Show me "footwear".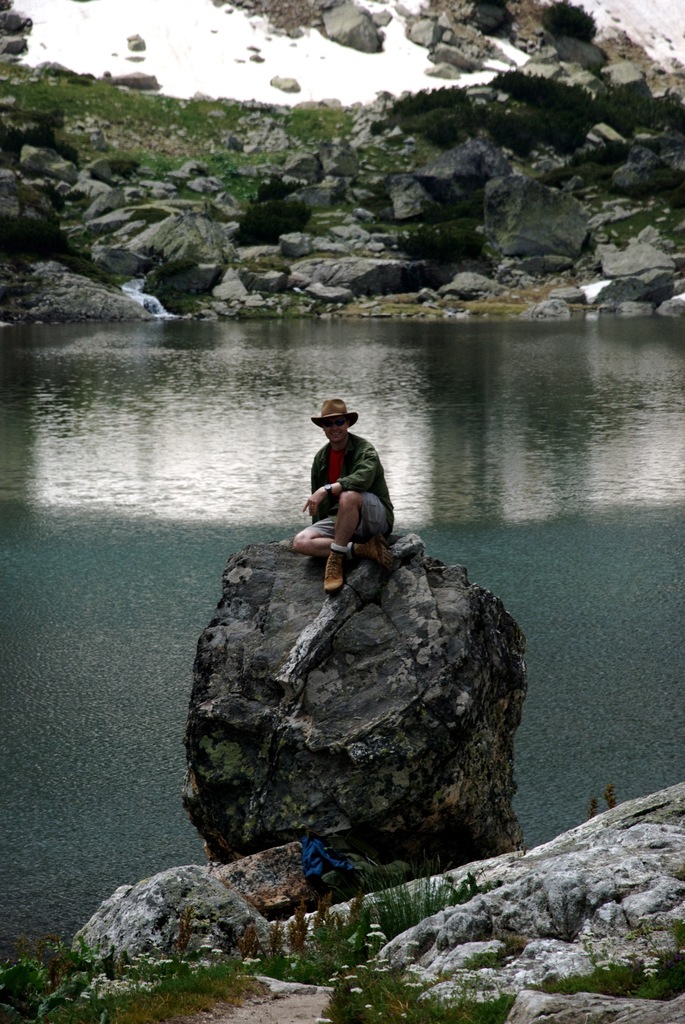
"footwear" is here: bbox(322, 545, 351, 590).
